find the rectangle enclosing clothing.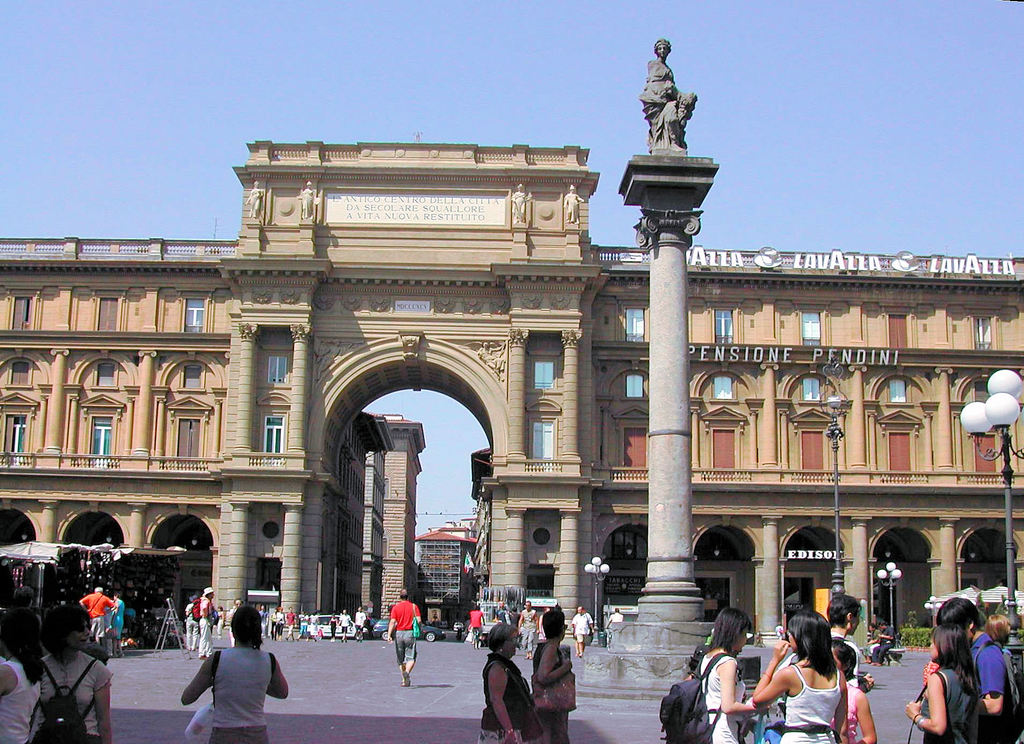
{"left": 200, "top": 603, "right": 215, "bottom": 651}.
